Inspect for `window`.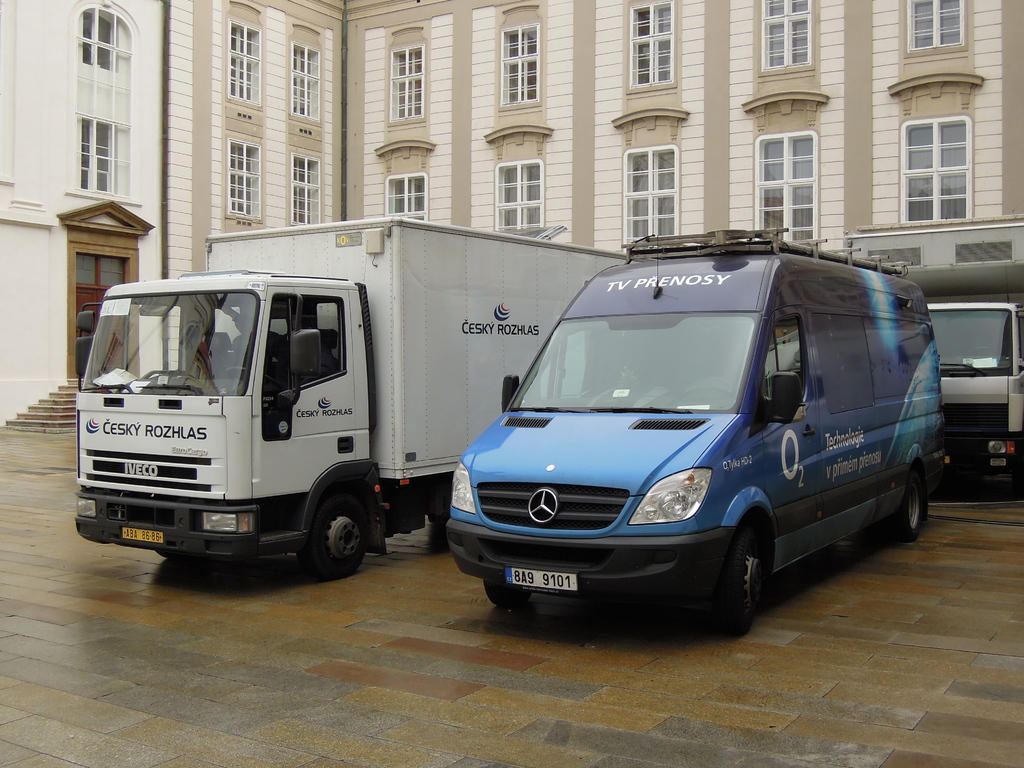
Inspection: {"left": 909, "top": 0, "right": 960, "bottom": 53}.
